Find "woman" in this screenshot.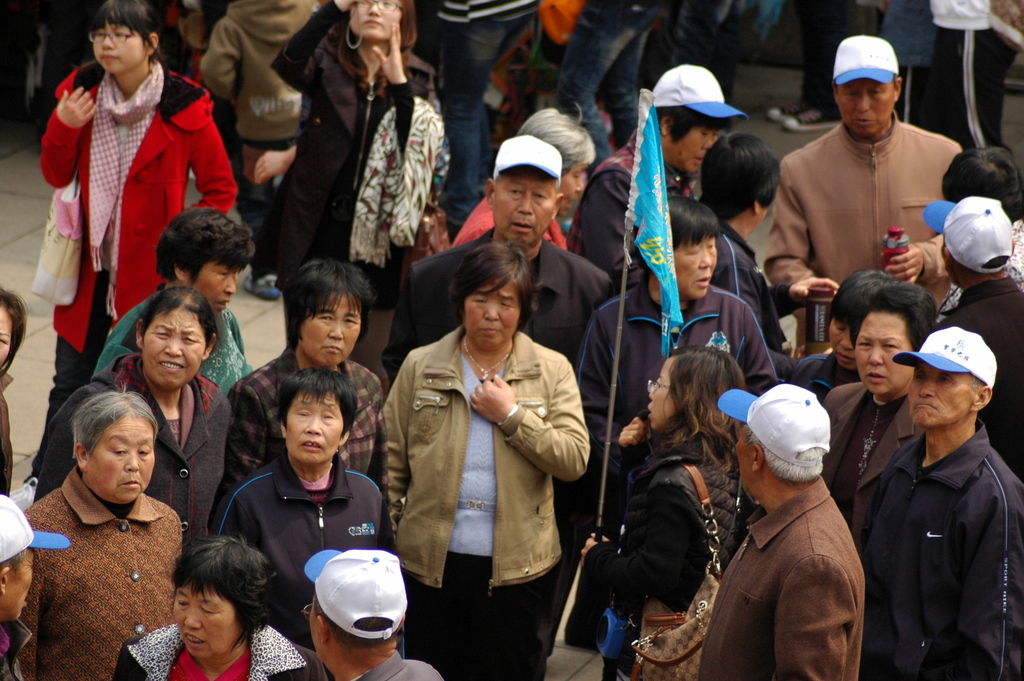
The bounding box for "woman" is <box>24,288,233,552</box>.
